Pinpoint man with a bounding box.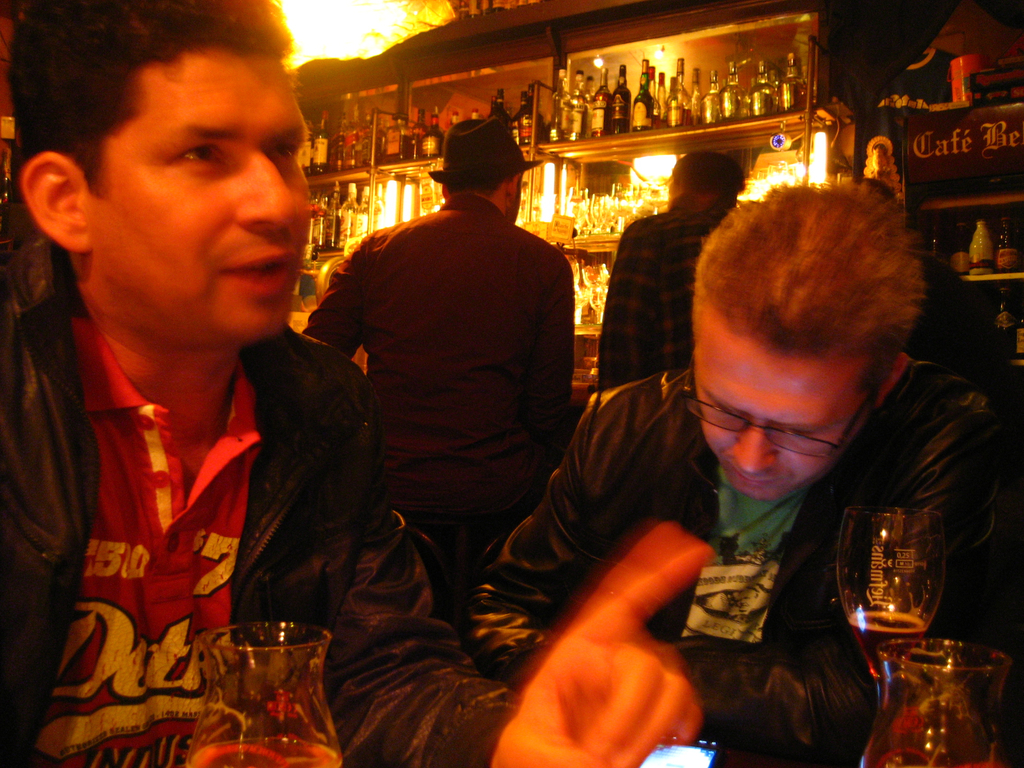
{"x1": 300, "y1": 115, "x2": 579, "y2": 589}.
